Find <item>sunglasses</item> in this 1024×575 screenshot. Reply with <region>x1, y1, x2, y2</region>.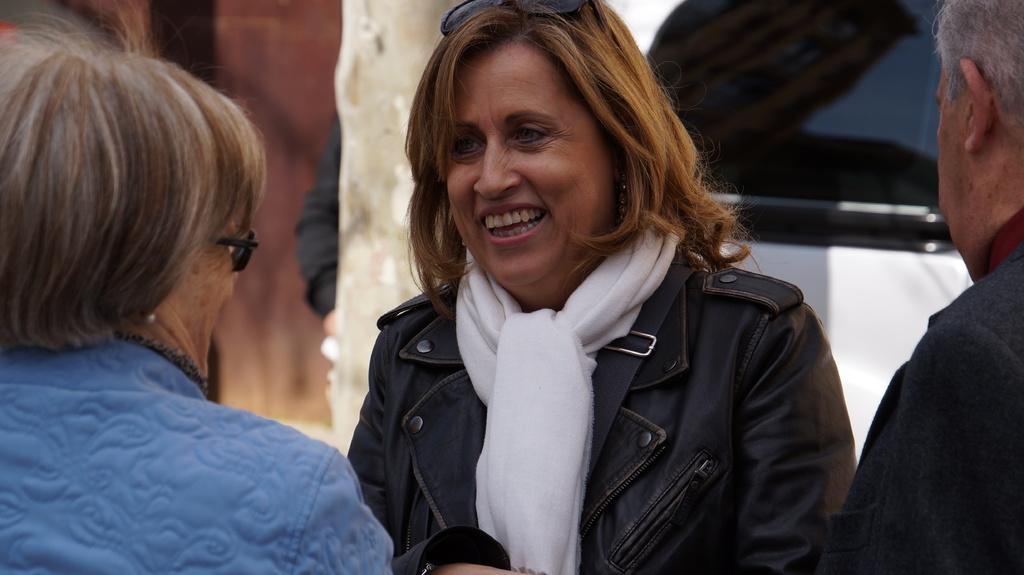
<region>208, 223, 258, 277</region>.
